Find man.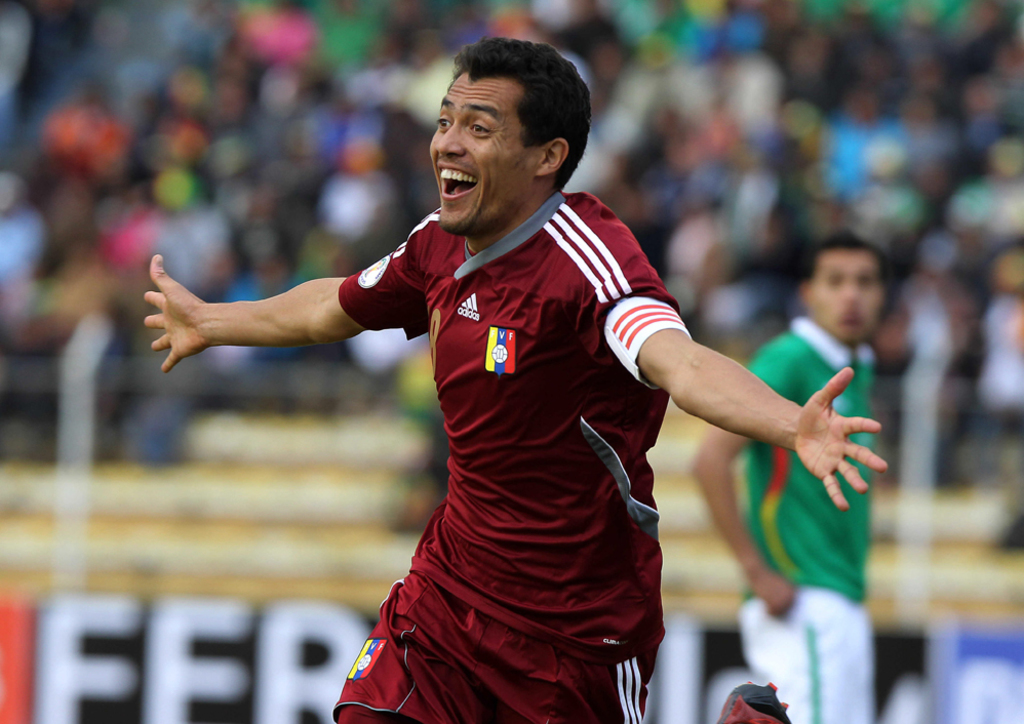
l=685, t=227, r=885, b=723.
